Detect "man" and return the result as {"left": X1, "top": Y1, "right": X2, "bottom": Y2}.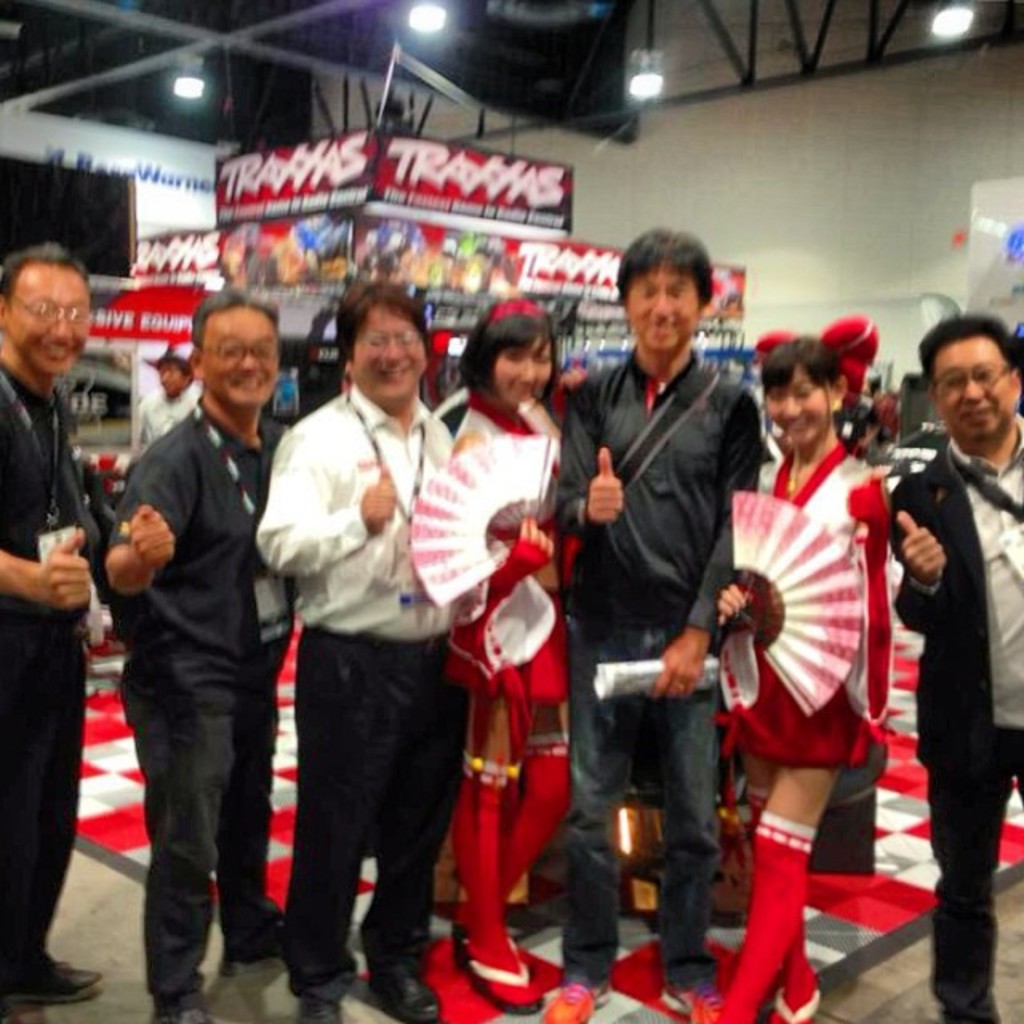
{"left": 128, "top": 341, "right": 197, "bottom": 453}.
